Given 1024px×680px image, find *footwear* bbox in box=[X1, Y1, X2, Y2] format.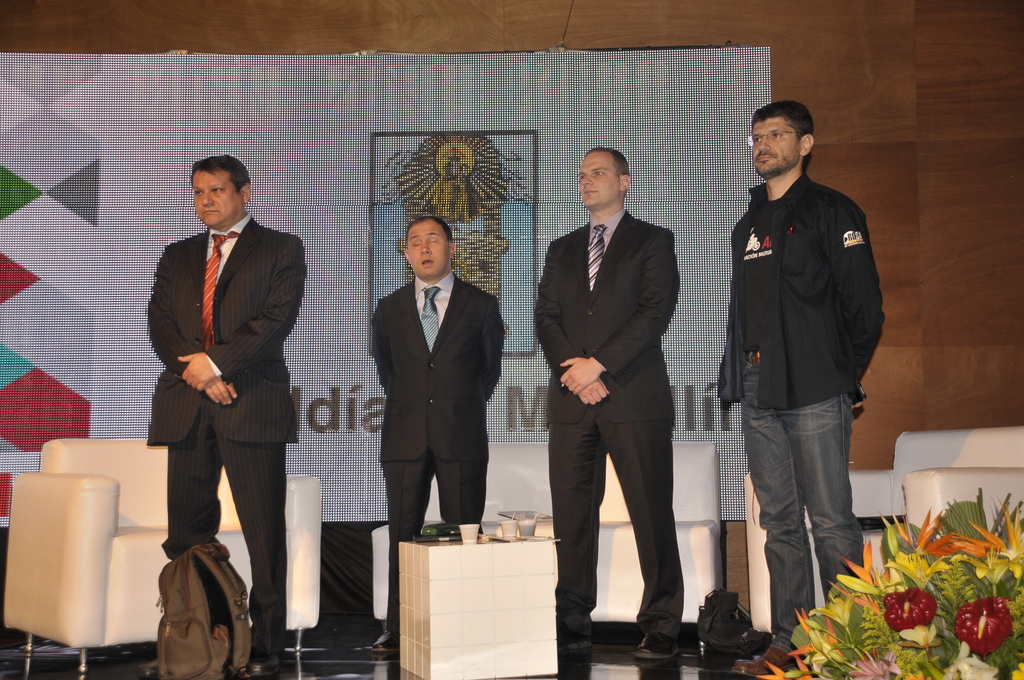
box=[696, 592, 773, 650].
